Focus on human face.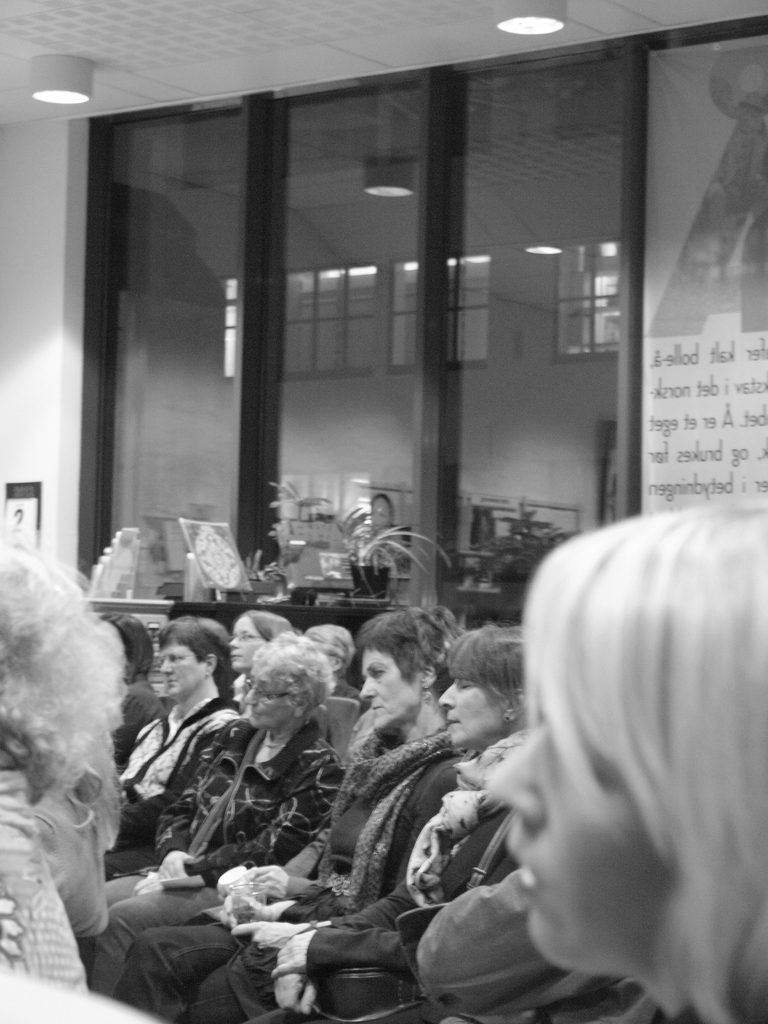
Focused at box=[440, 683, 505, 749].
